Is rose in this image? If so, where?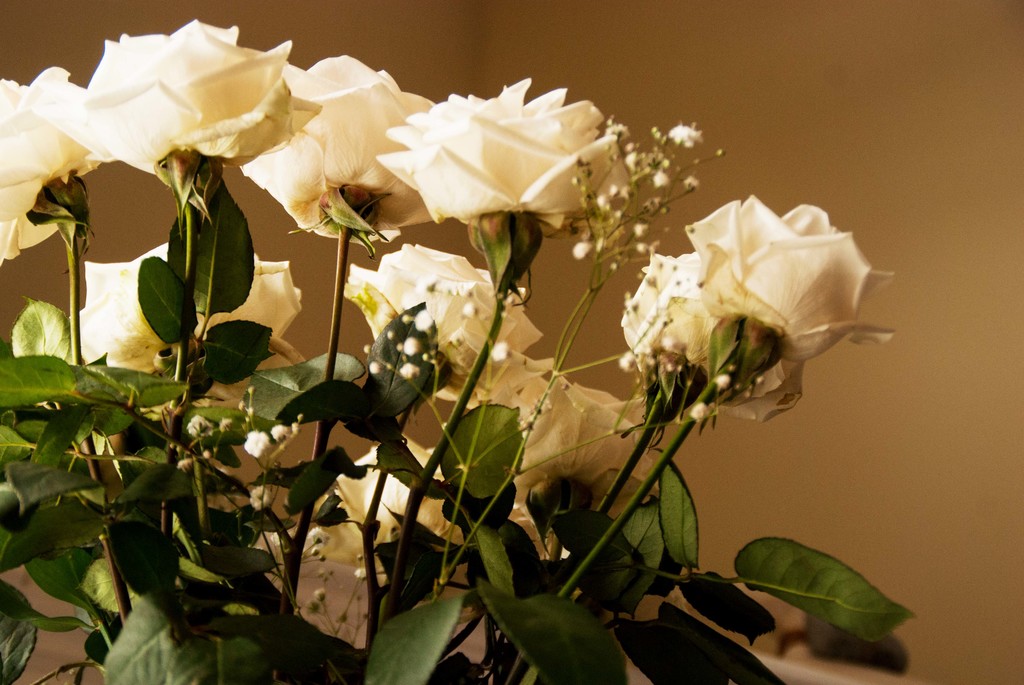
Yes, at (left=29, top=16, right=321, bottom=179).
